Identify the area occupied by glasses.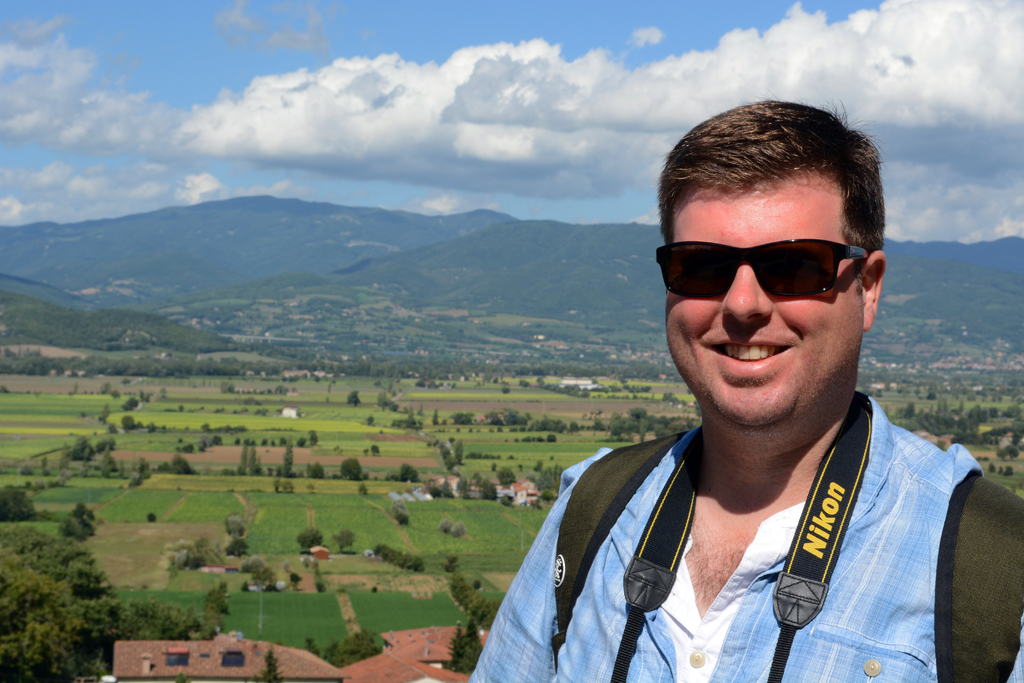
Area: (666, 229, 890, 312).
